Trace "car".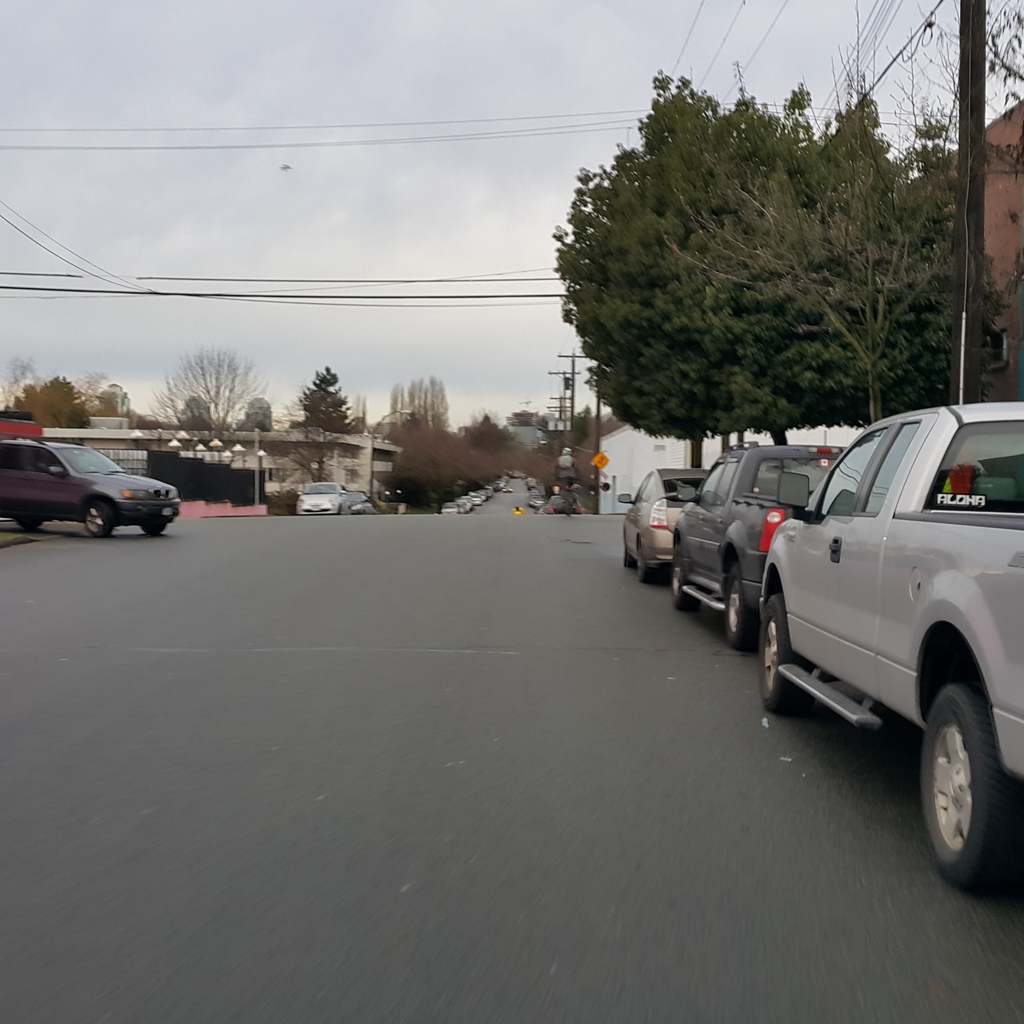
Traced to {"left": 608, "top": 470, "right": 710, "bottom": 584}.
